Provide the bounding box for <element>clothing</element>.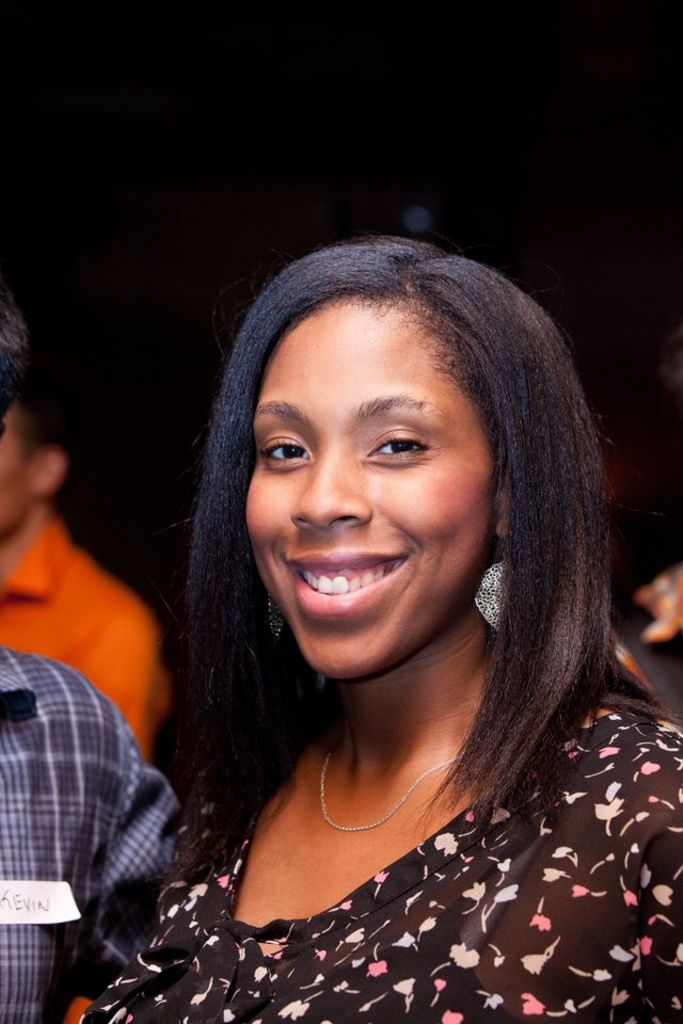
crop(0, 512, 173, 768).
